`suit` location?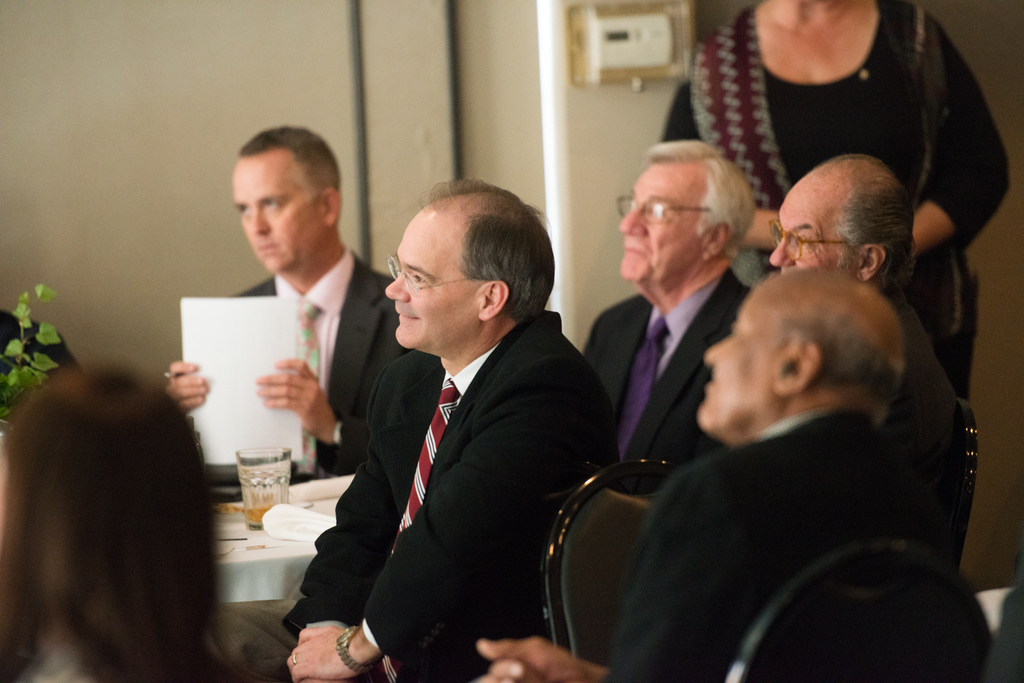
region(268, 240, 574, 671)
